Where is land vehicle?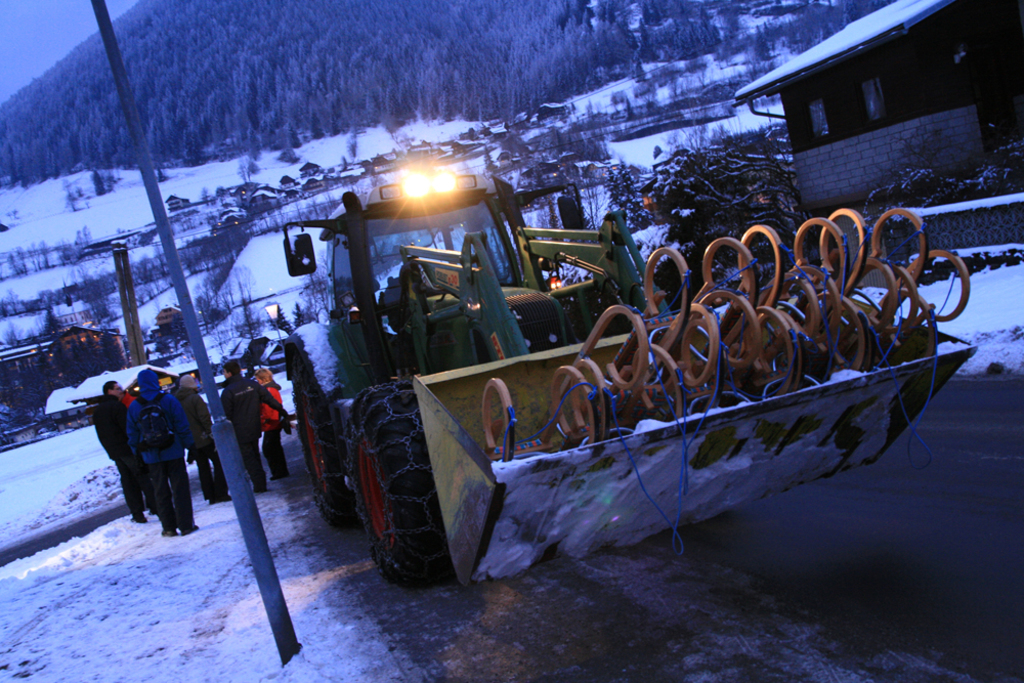
locate(285, 176, 979, 588).
